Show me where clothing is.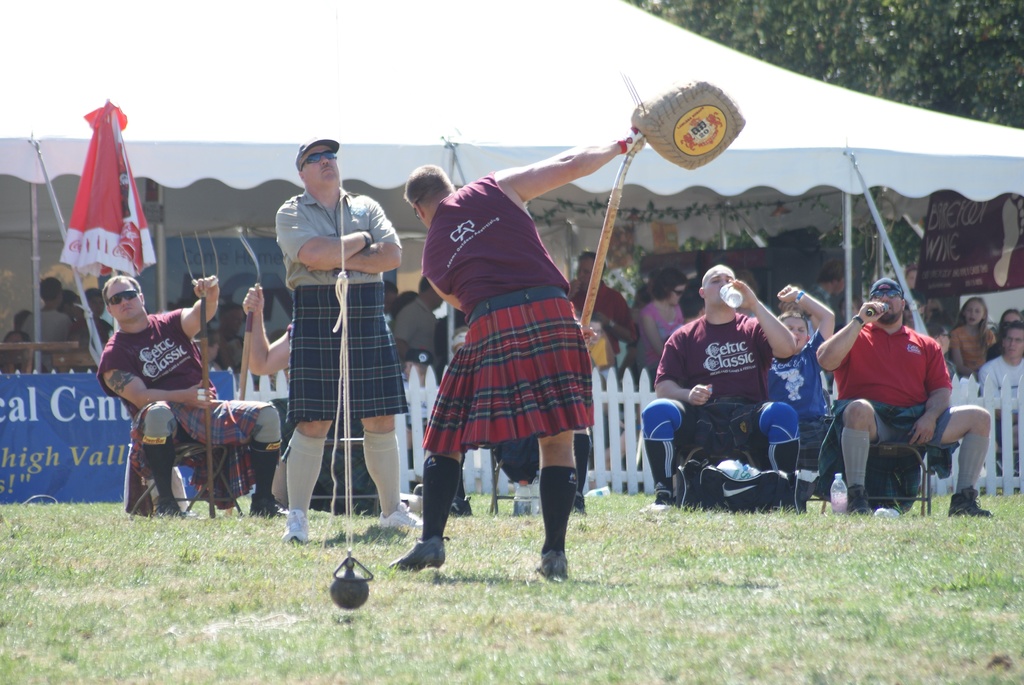
clothing is at {"x1": 103, "y1": 303, "x2": 285, "y2": 449}.
